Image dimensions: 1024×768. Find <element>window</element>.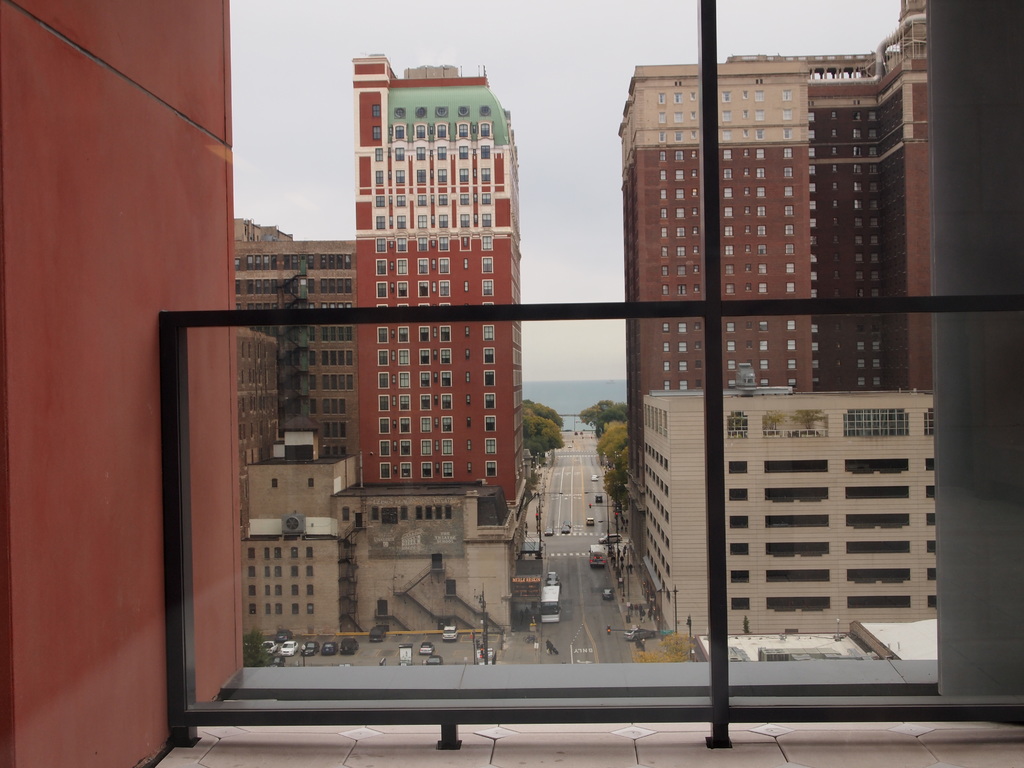
756 205 764 214.
